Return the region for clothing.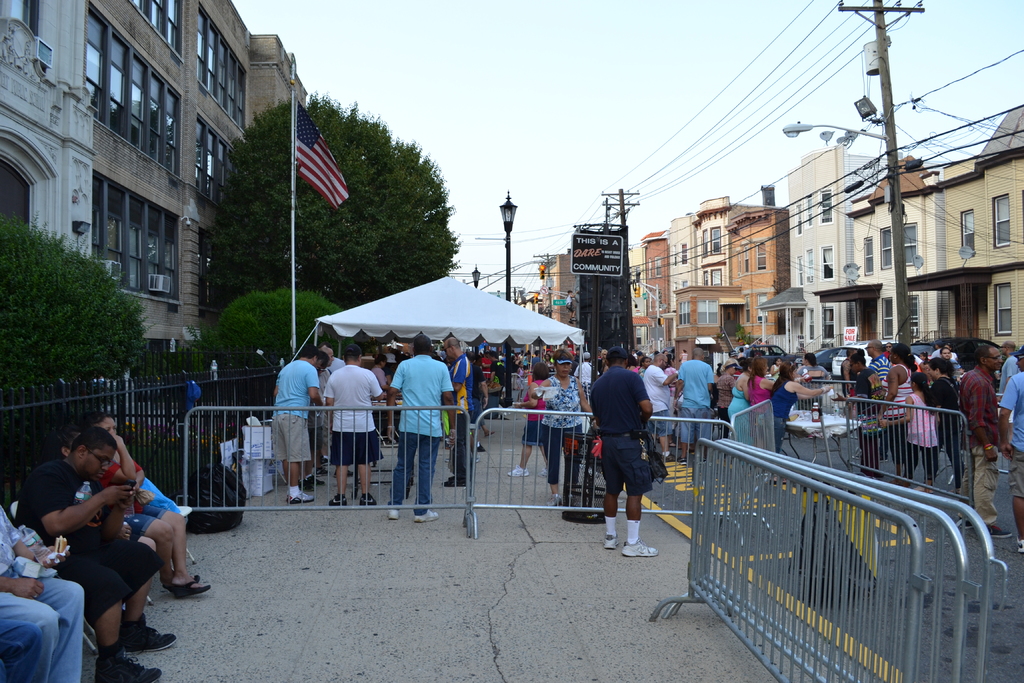
x1=391, y1=434, x2=437, y2=509.
